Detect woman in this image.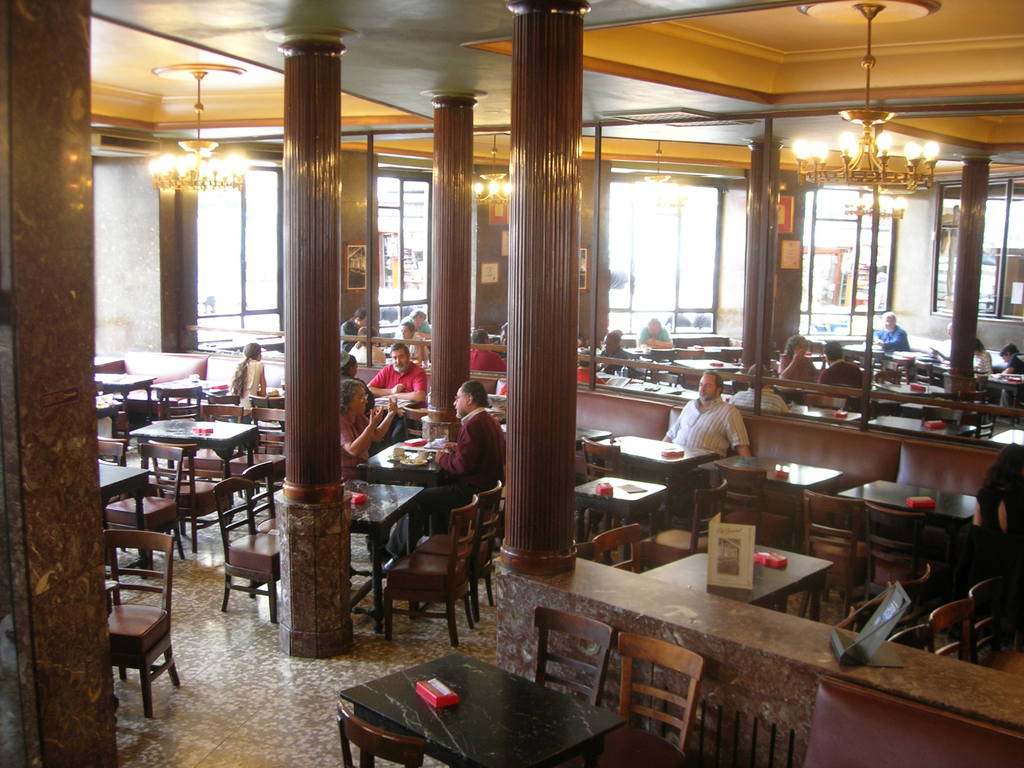
Detection: rect(778, 335, 816, 403).
